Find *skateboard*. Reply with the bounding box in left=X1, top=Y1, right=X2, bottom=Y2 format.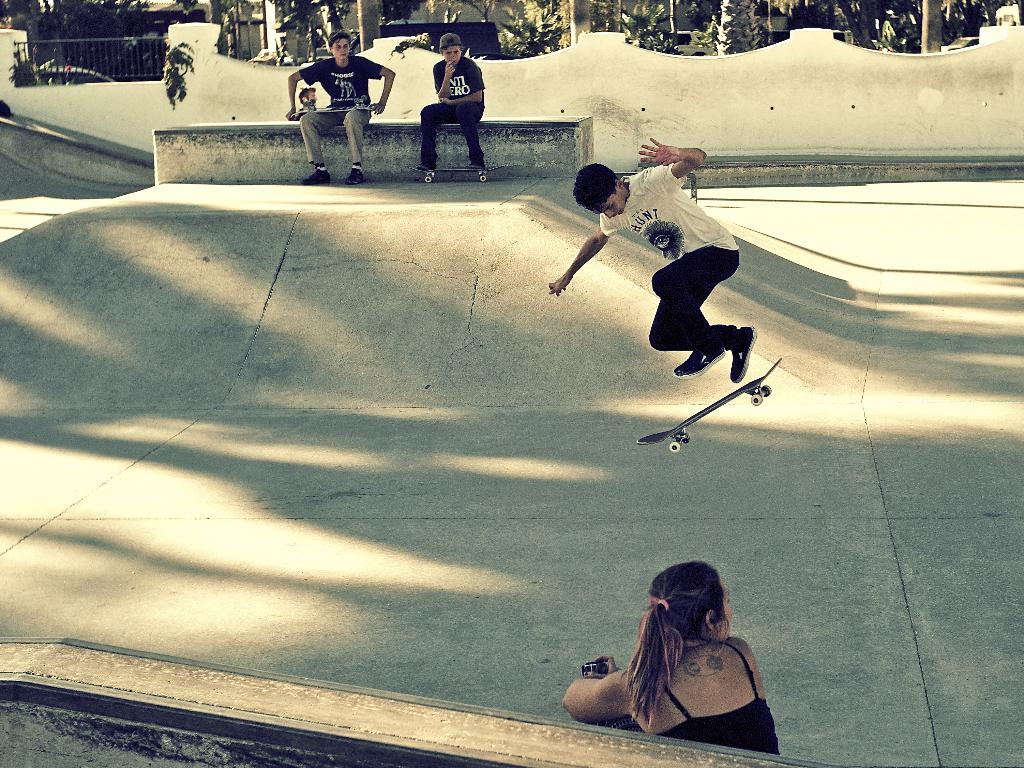
left=630, top=356, right=789, bottom=458.
